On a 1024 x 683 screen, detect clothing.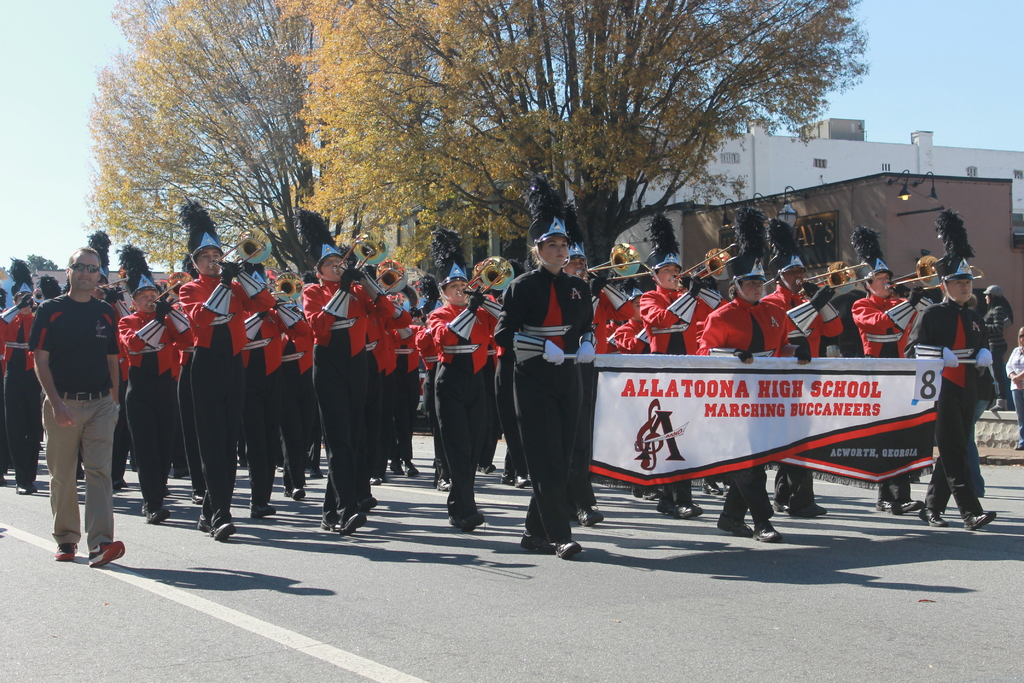
box(28, 292, 115, 552).
